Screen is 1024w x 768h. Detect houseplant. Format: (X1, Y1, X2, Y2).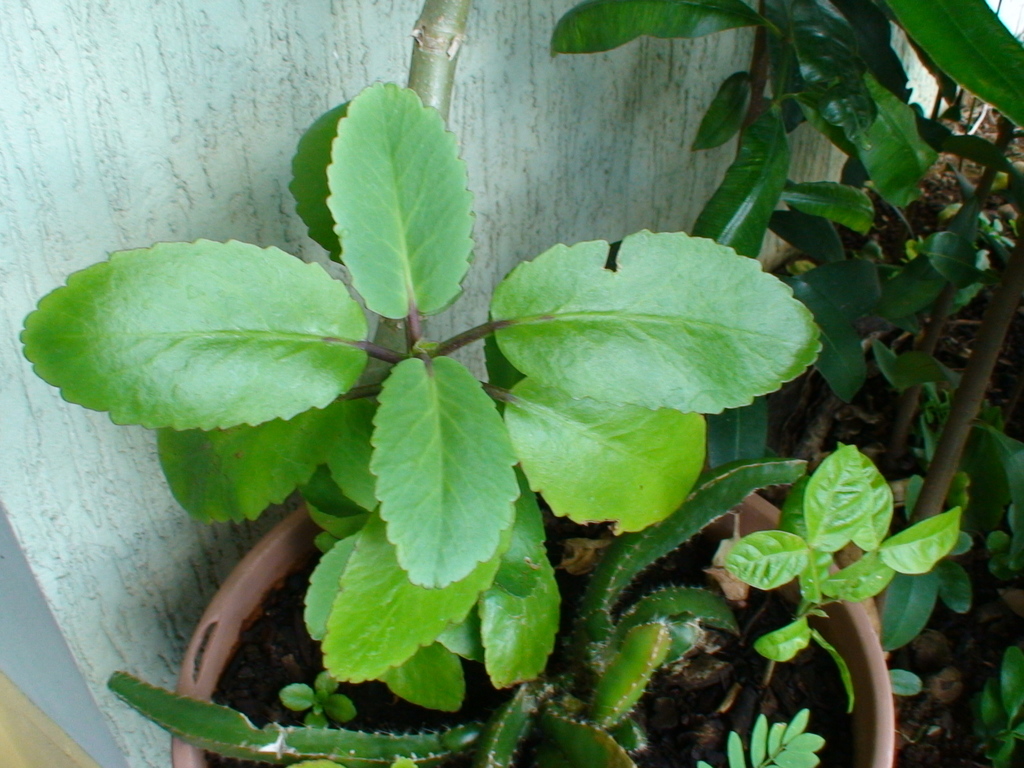
(17, 82, 964, 767).
